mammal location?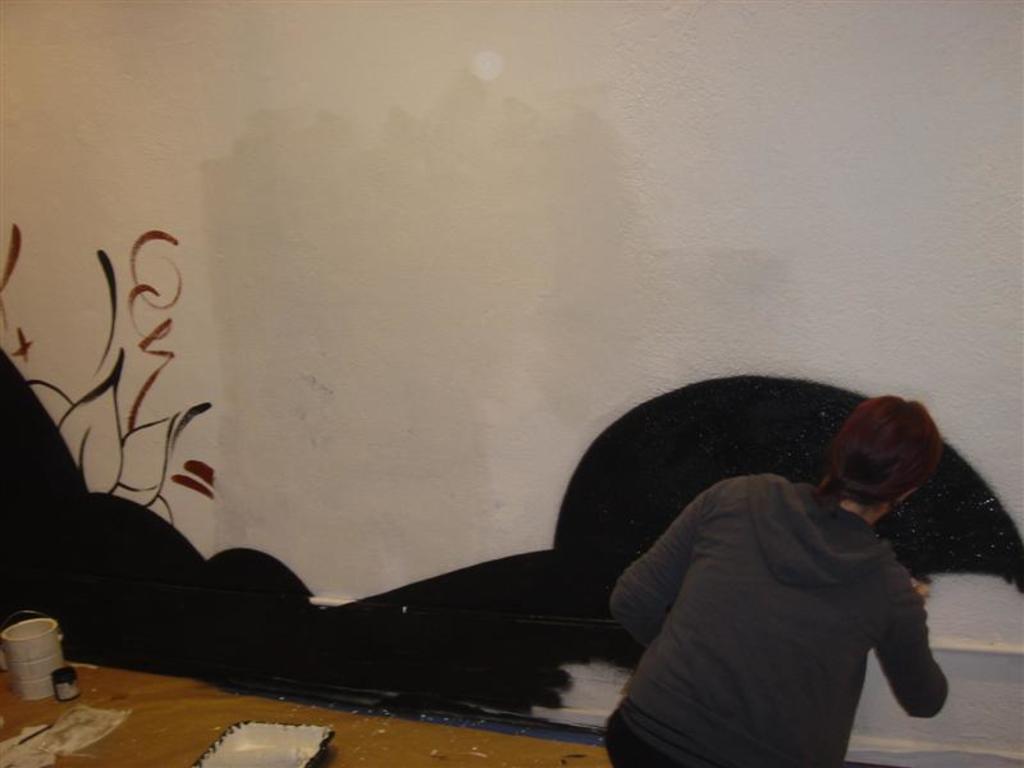
pyautogui.locateOnScreen(608, 396, 964, 767)
